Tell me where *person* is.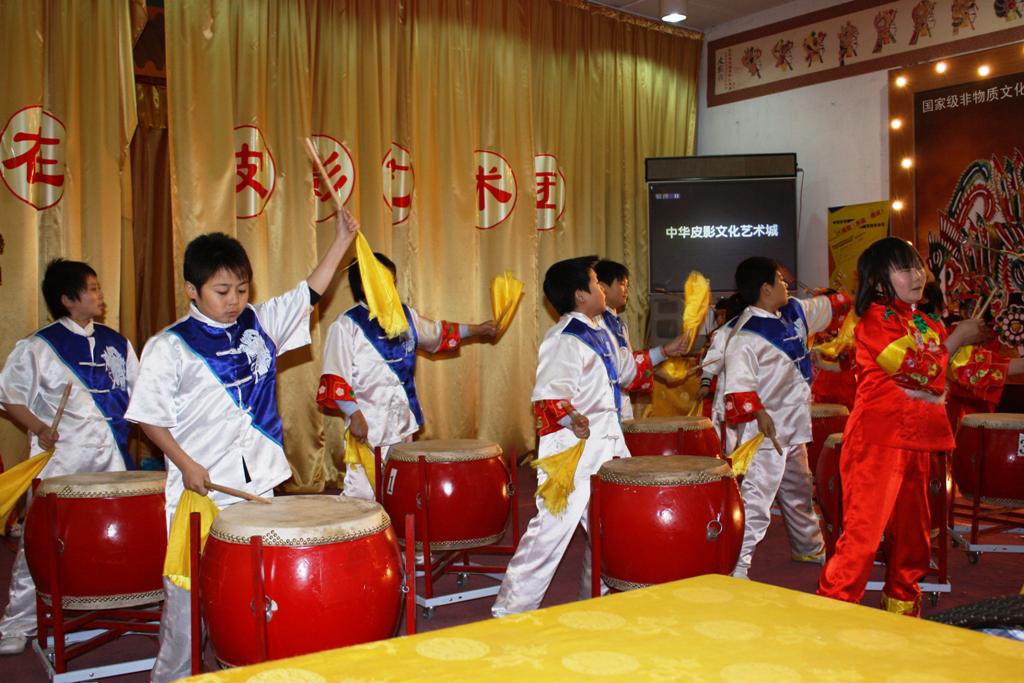
*person* is at {"x1": 119, "y1": 204, "x2": 364, "y2": 682}.
